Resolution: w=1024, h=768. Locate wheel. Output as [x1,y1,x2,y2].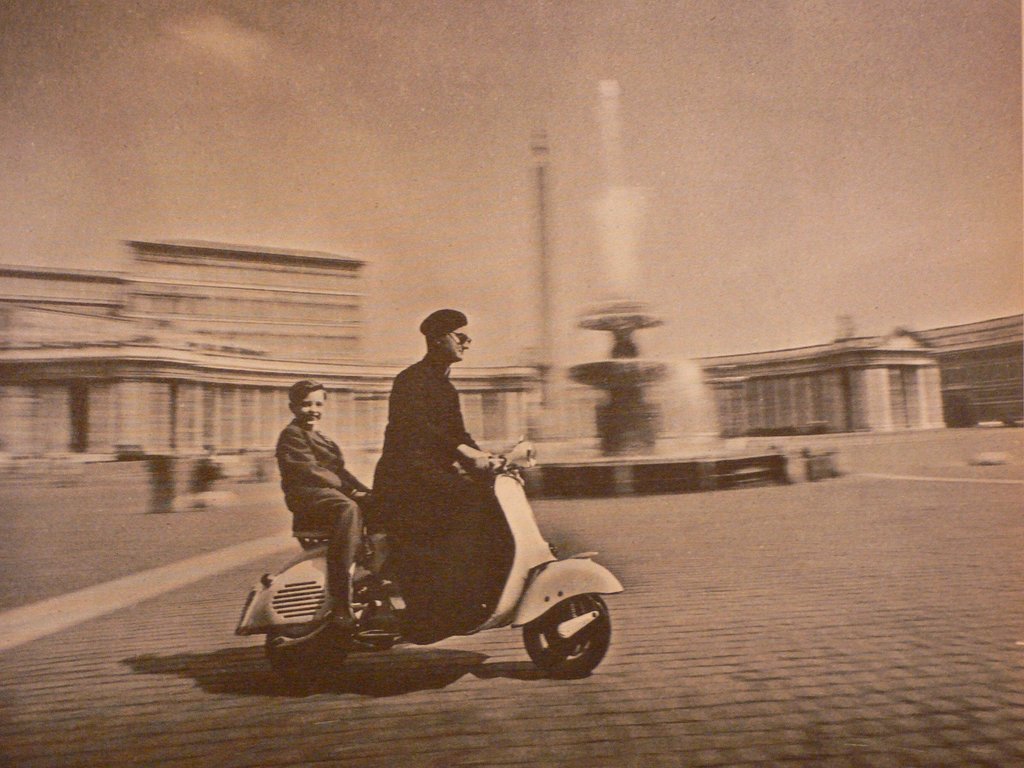
[520,598,612,678].
